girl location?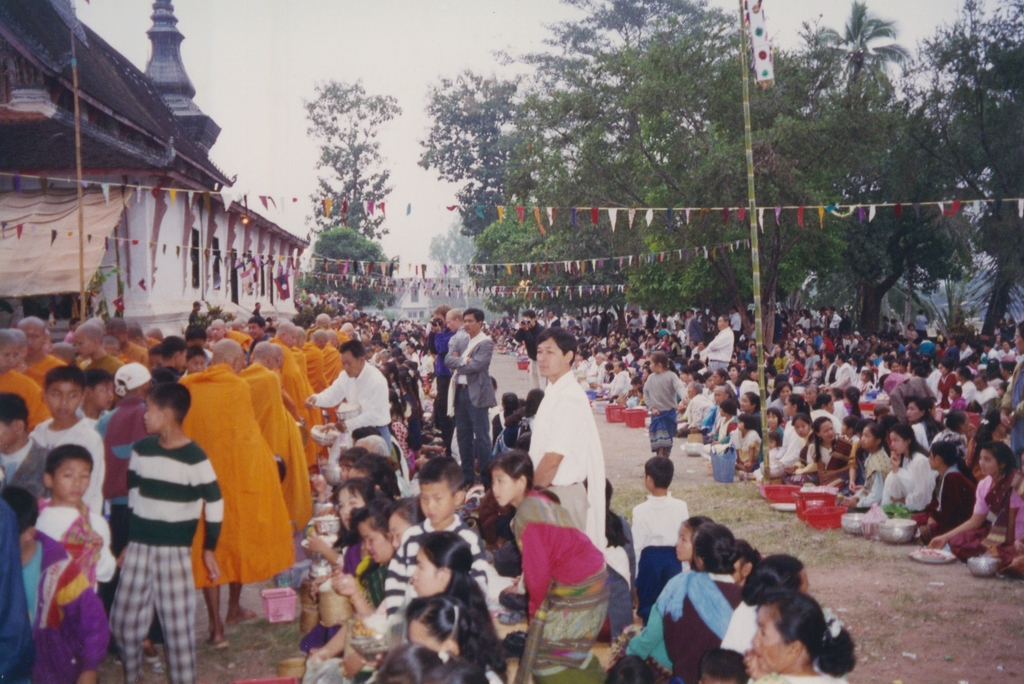
{"x1": 737, "y1": 433, "x2": 781, "y2": 479}
